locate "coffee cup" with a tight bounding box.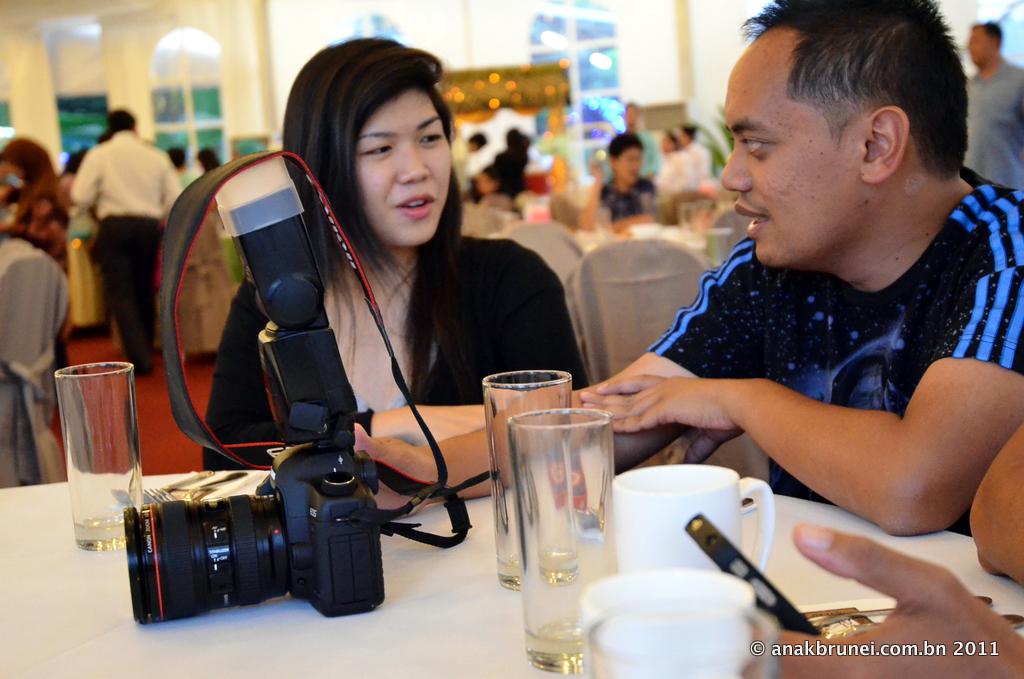
[613, 461, 773, 568].
